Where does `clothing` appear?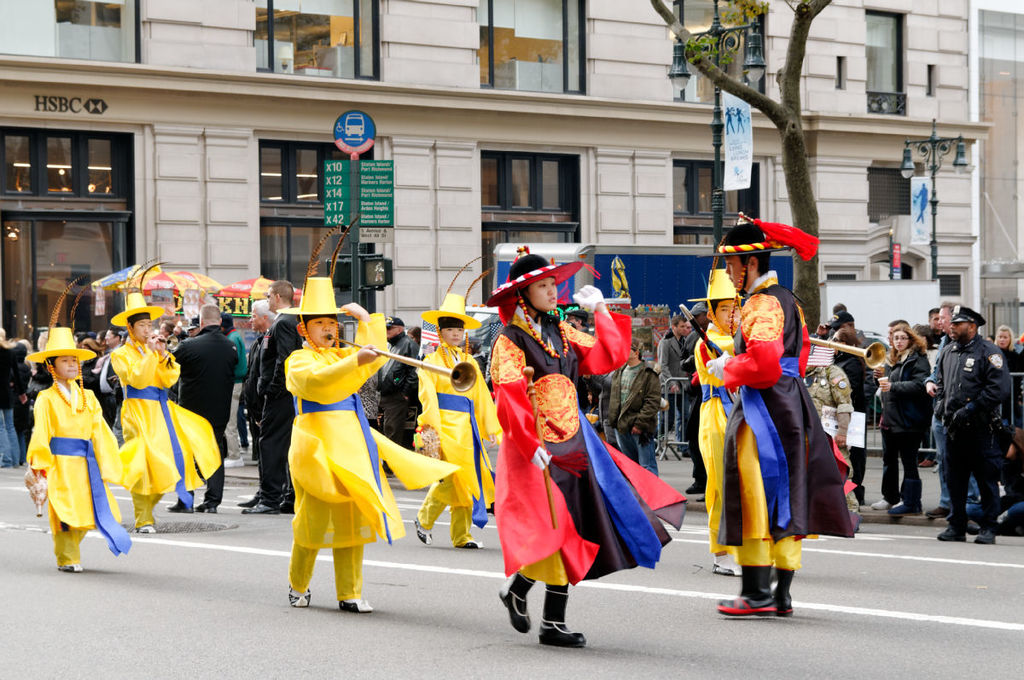
Appears at 375/332/418/469.
